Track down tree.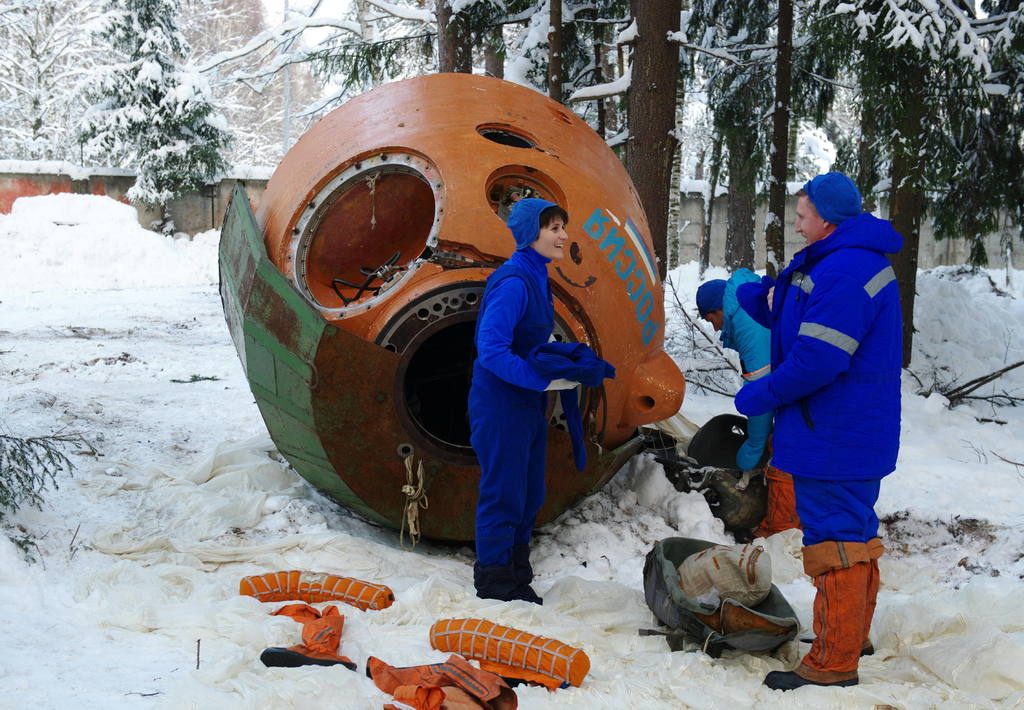
Tracked to [left=564, top=0, right=746, bottom=298].
